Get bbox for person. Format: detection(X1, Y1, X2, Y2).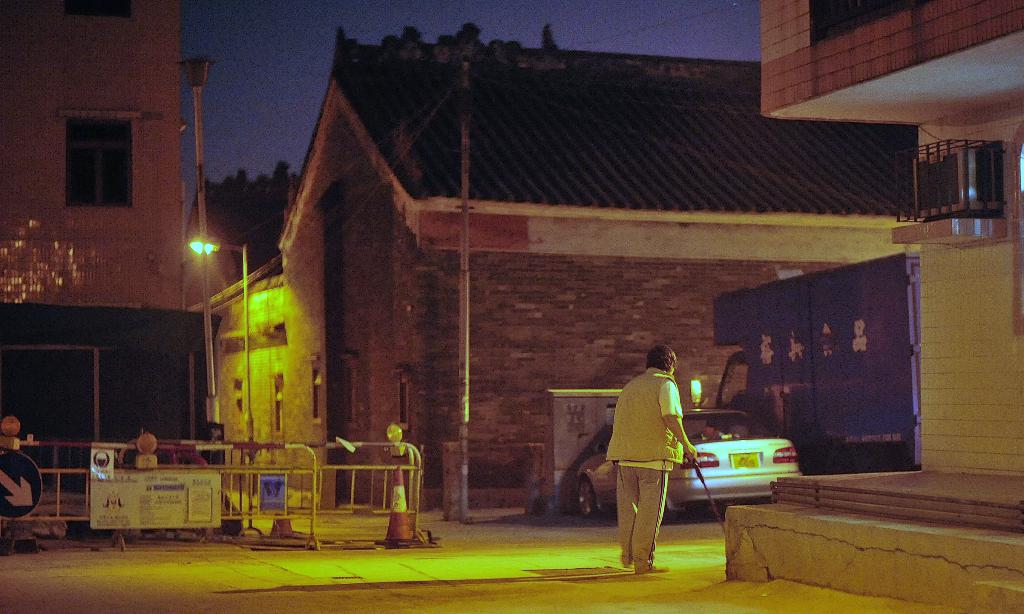
detection(596, 341, 695, 590).
